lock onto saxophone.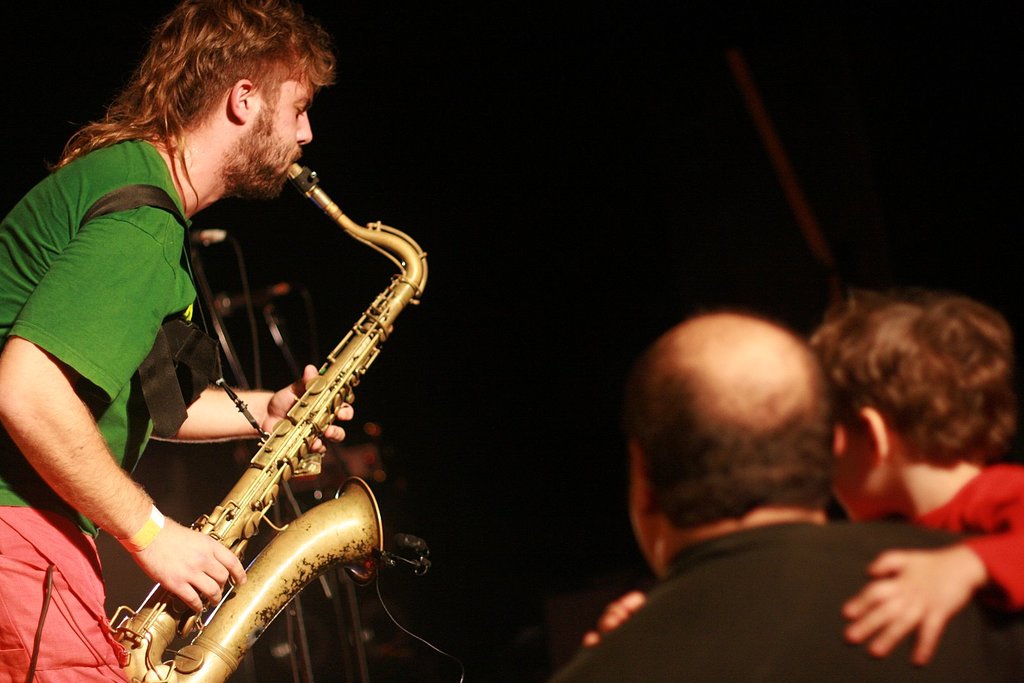
Locked: 111/162/431/682.
